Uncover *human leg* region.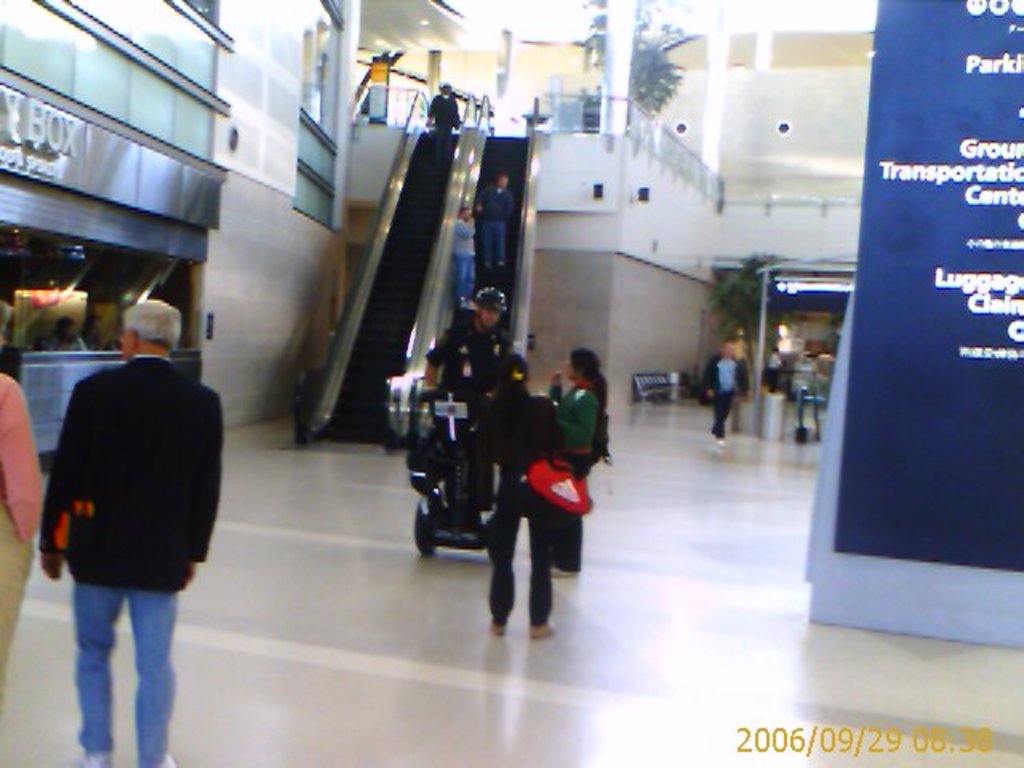
Uncovered: box=[0, 509, 35, 710].
